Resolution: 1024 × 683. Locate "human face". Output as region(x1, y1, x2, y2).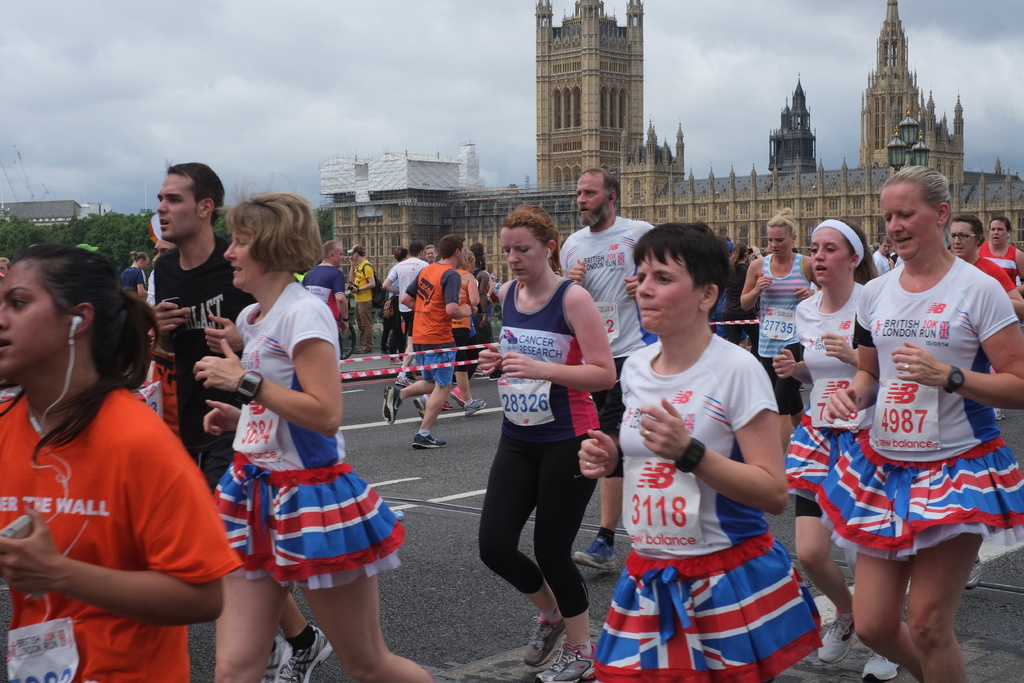
region(500, 226, 545, 284).
